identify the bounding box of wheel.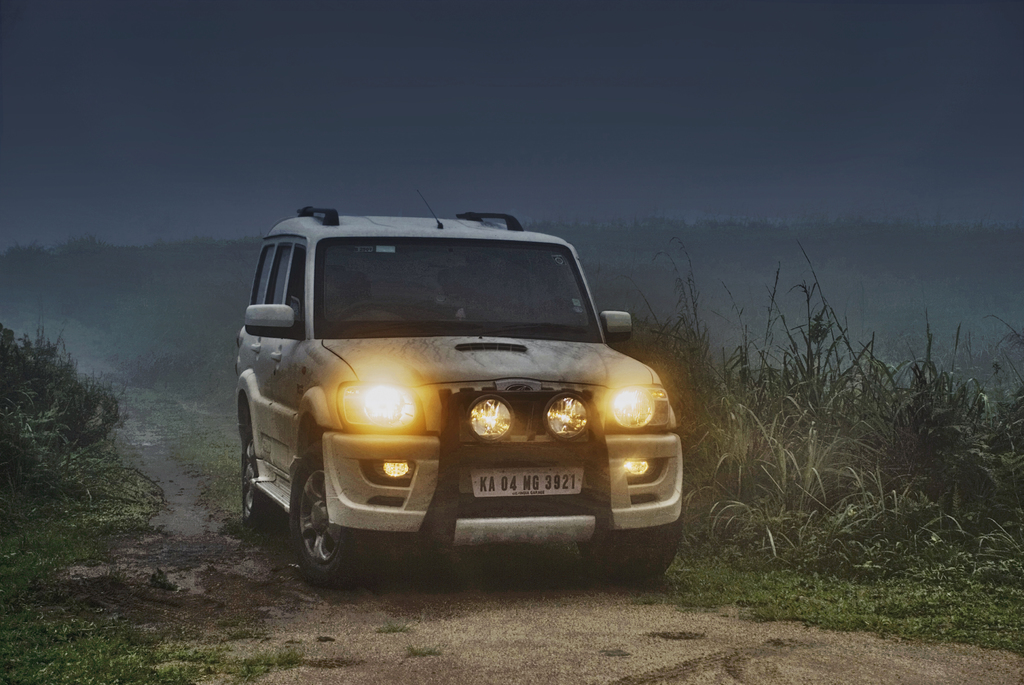
box(241, 432, 282, 530).
